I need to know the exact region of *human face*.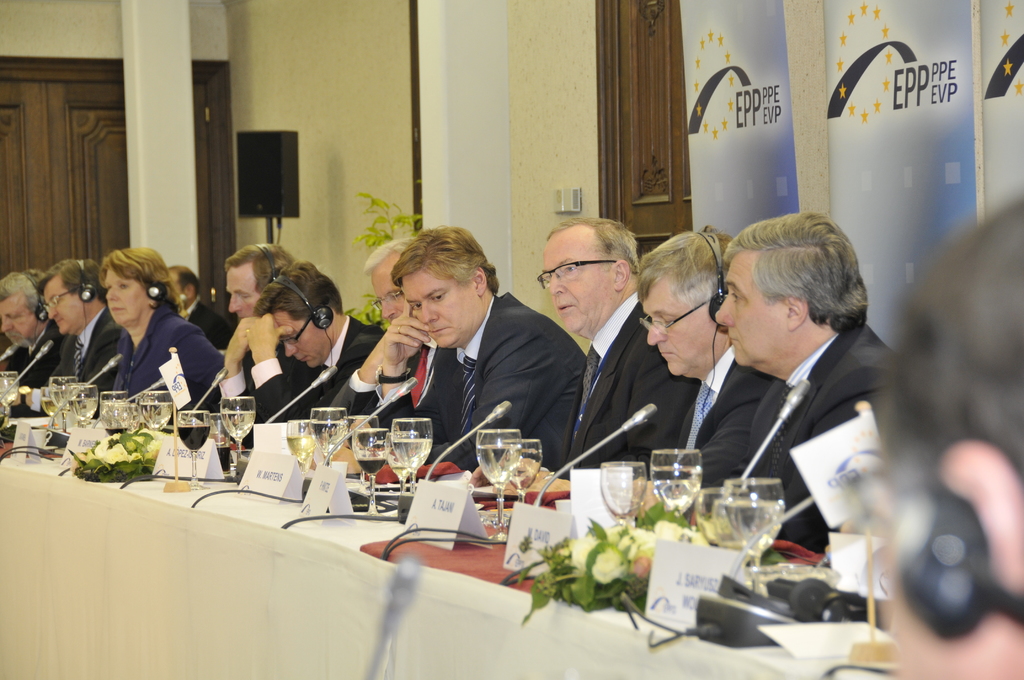
Region: (403,271,474,348).
